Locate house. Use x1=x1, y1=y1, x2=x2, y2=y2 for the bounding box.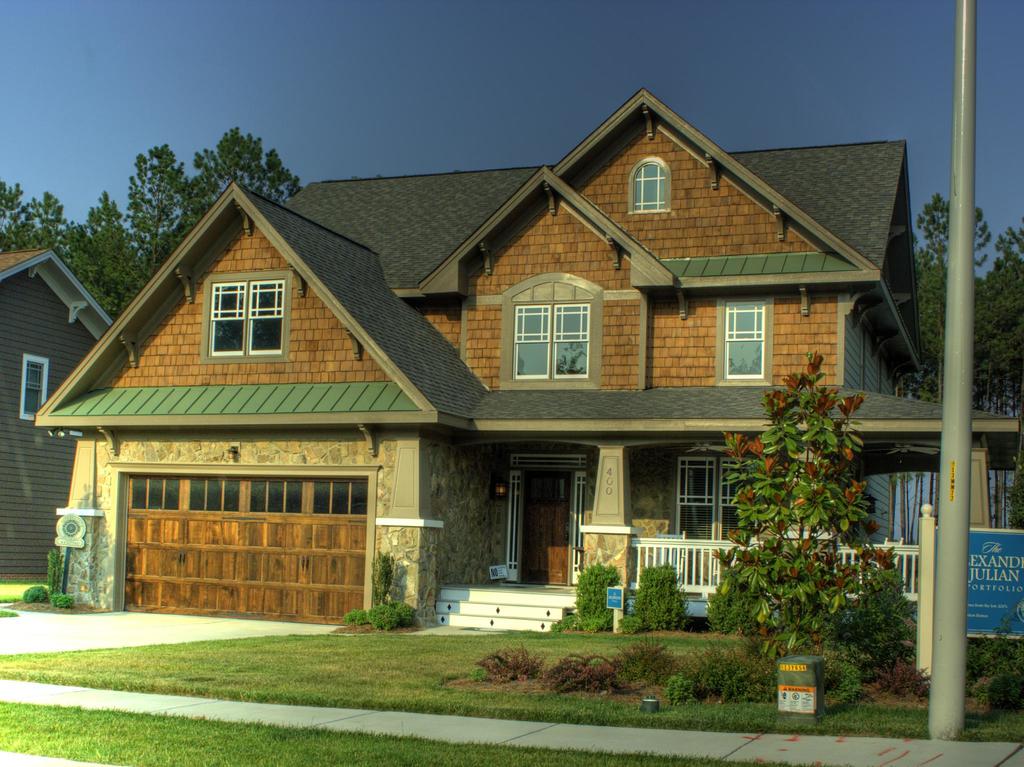
x1=0, y1=249, x2=114, y2=578.
